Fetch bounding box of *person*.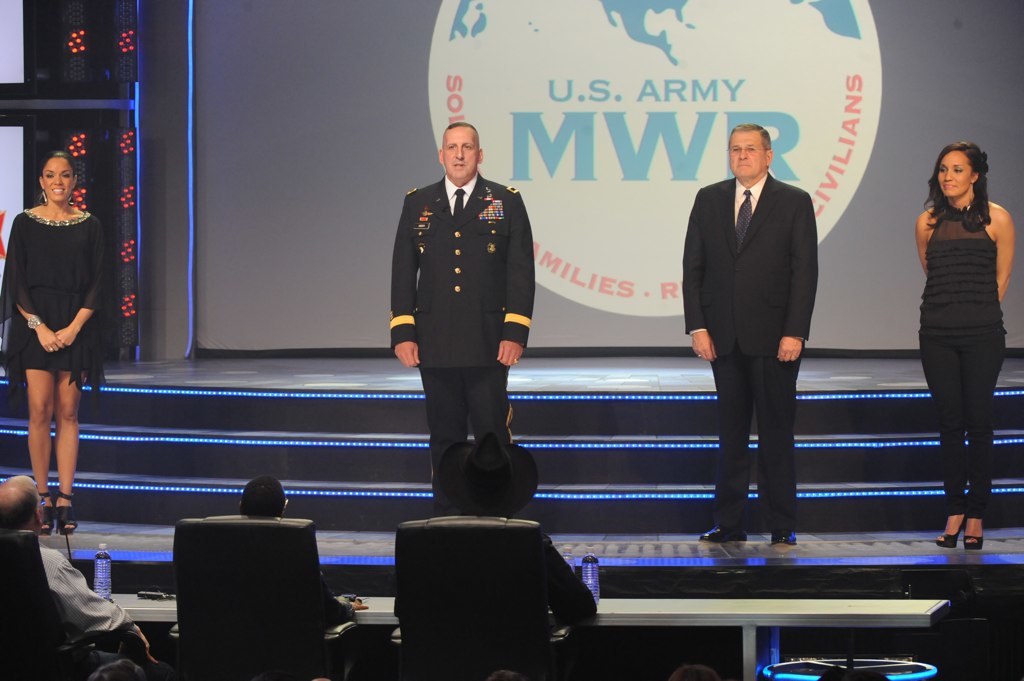
Bbox: left=389, top=425, right=599, bottom=633.
